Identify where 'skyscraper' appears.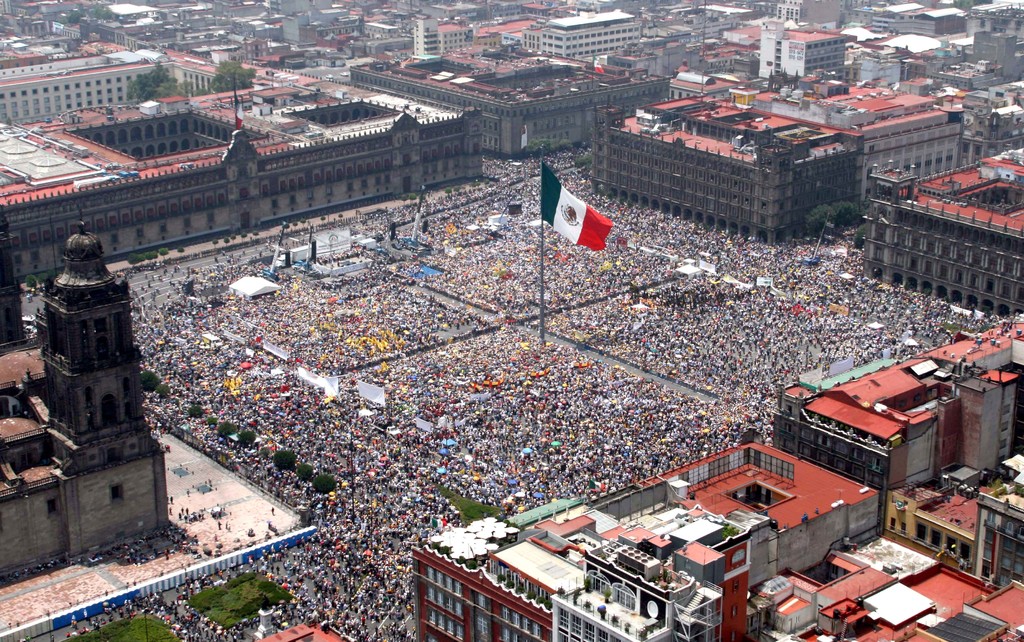
Appears at Rect(707, 15, 867, 90).
